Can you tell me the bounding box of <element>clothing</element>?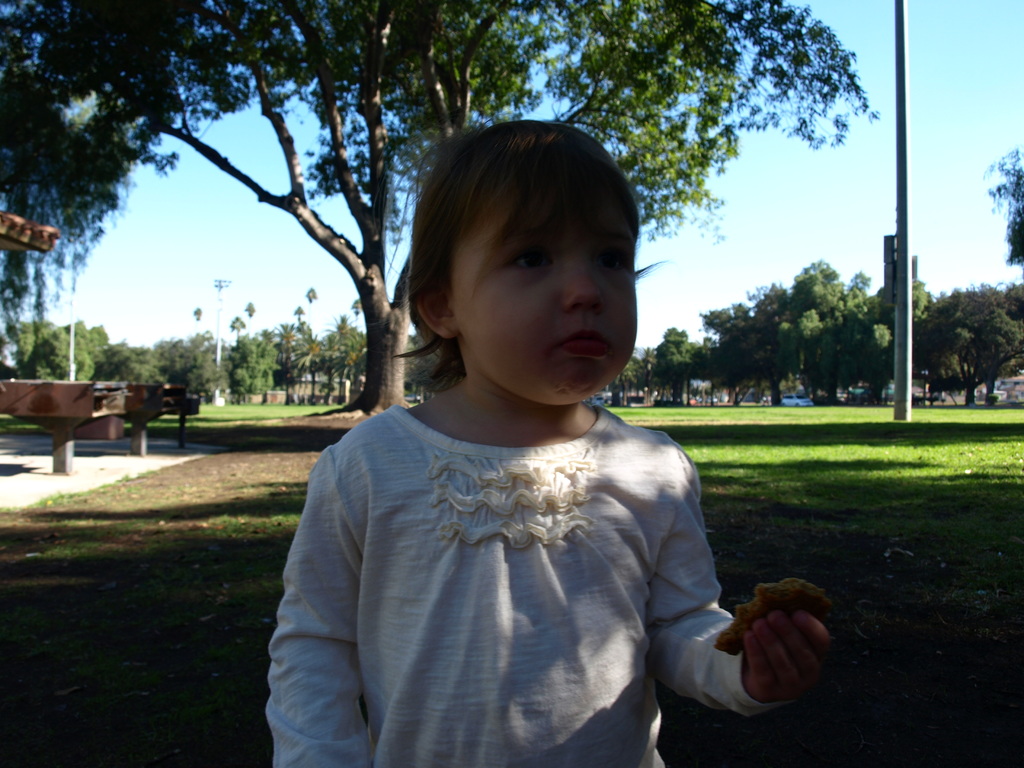
box=[264, 401, 785, 767].
